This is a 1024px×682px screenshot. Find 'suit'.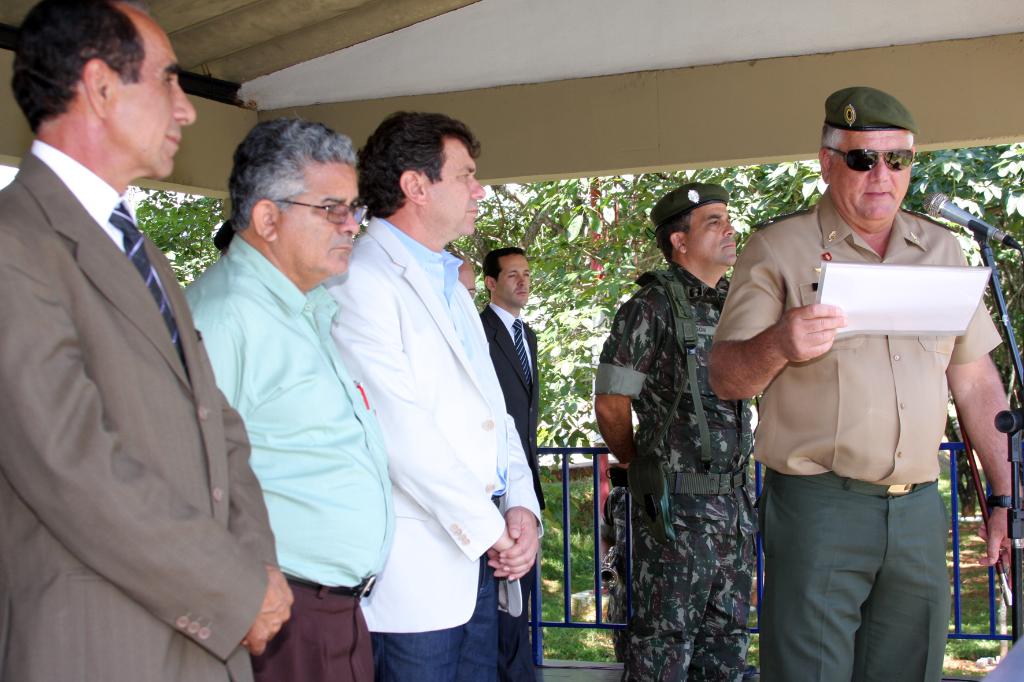
Bounding box: (left=473, top=301, right=539, bottom=681).
